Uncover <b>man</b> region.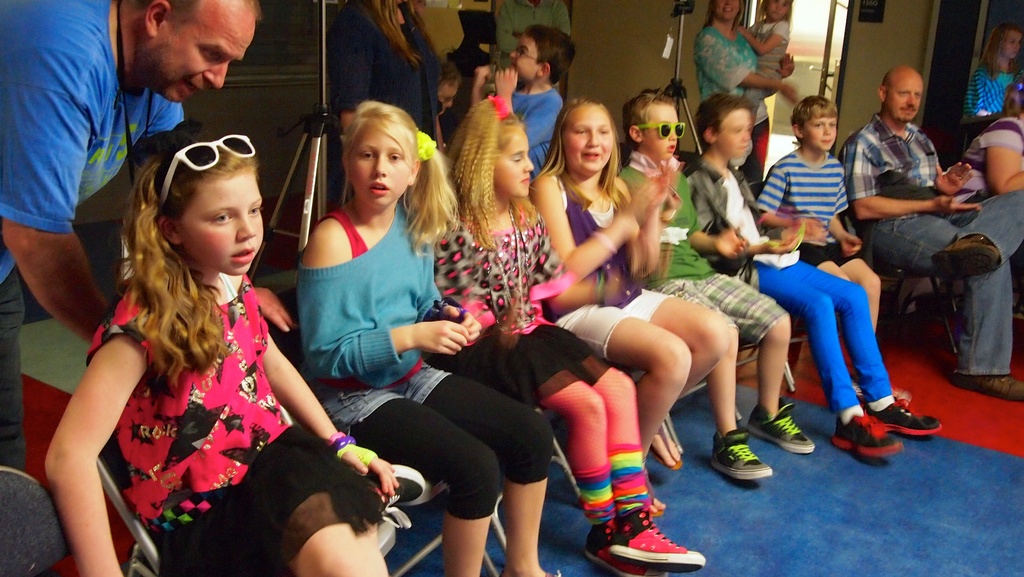
Uncovered: rect(840, 67, 990, 381).
